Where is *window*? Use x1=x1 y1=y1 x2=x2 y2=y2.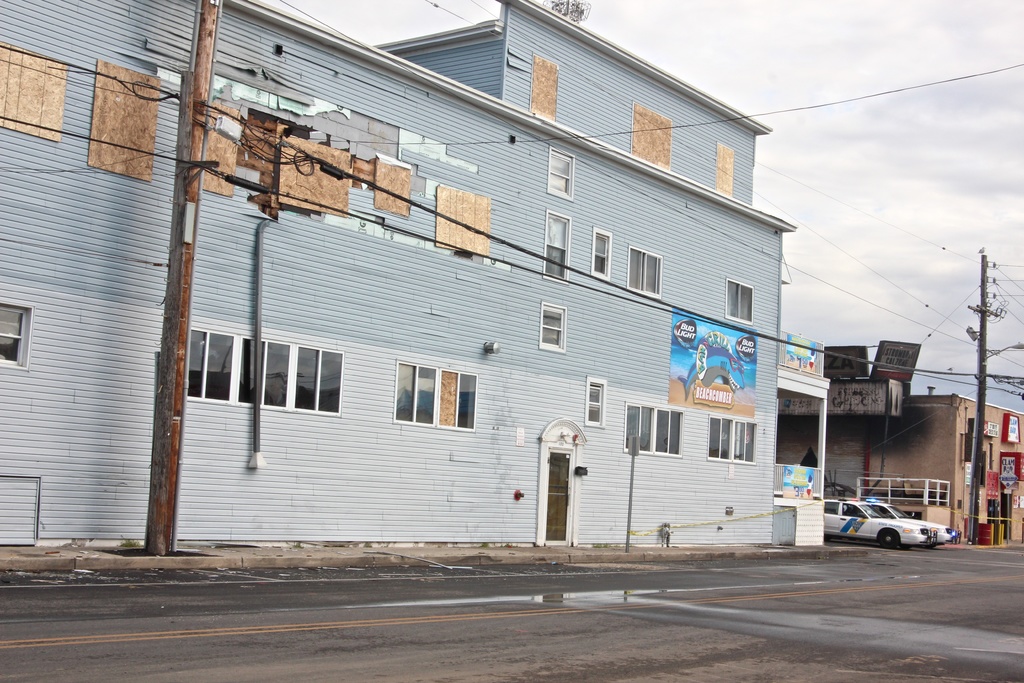
x1=704 y1=419 x2=759 y2=466.
